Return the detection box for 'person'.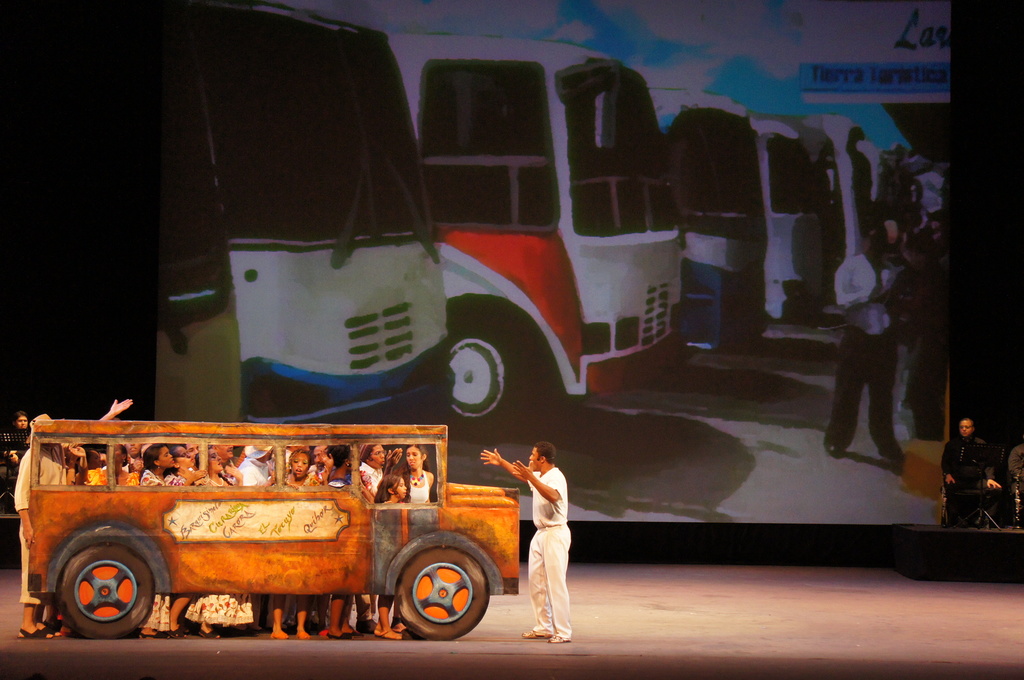
<region>370, 473, 404, 644</region>.
